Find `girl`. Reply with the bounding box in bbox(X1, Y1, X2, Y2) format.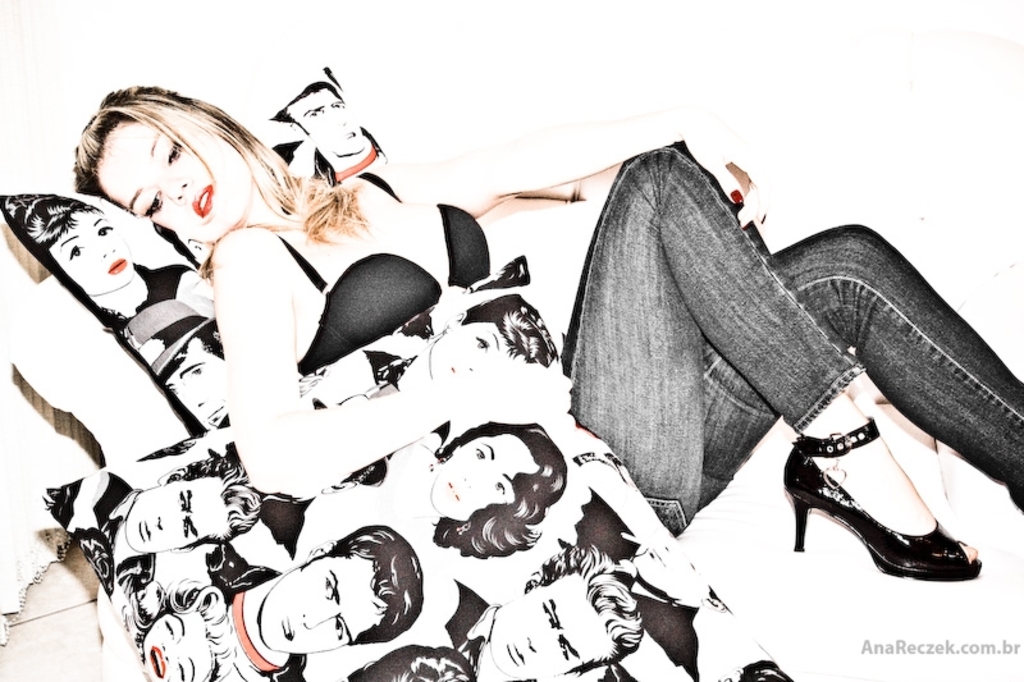
bbox(251, 415, 568, 677).
